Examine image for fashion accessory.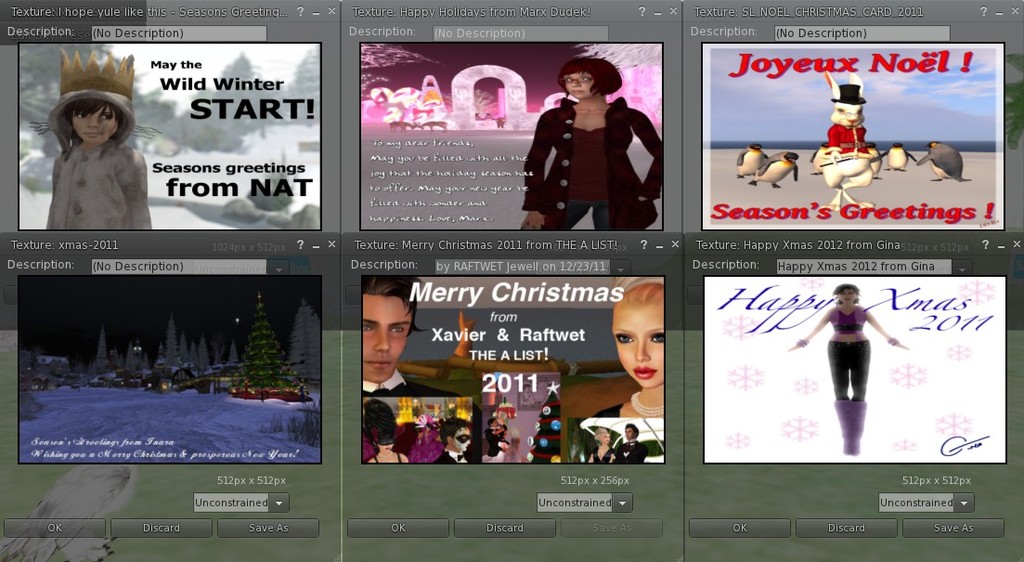
Examination result: bbox(886, 337, 896, 345).
